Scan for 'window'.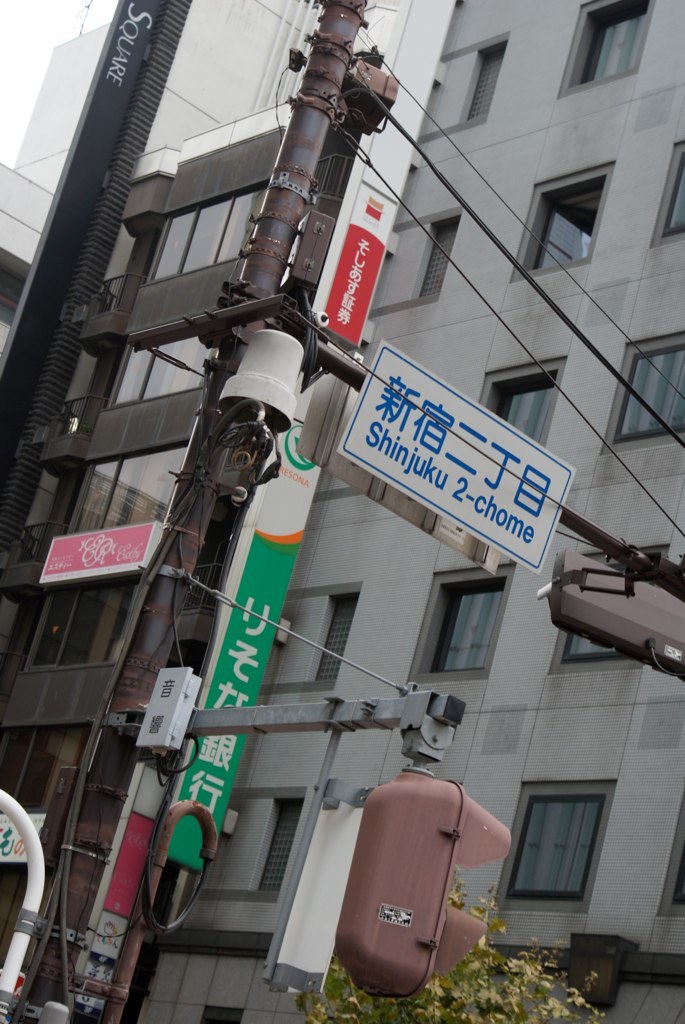
Scan result: x1=369 y1=203 x2=463 y2=313.
